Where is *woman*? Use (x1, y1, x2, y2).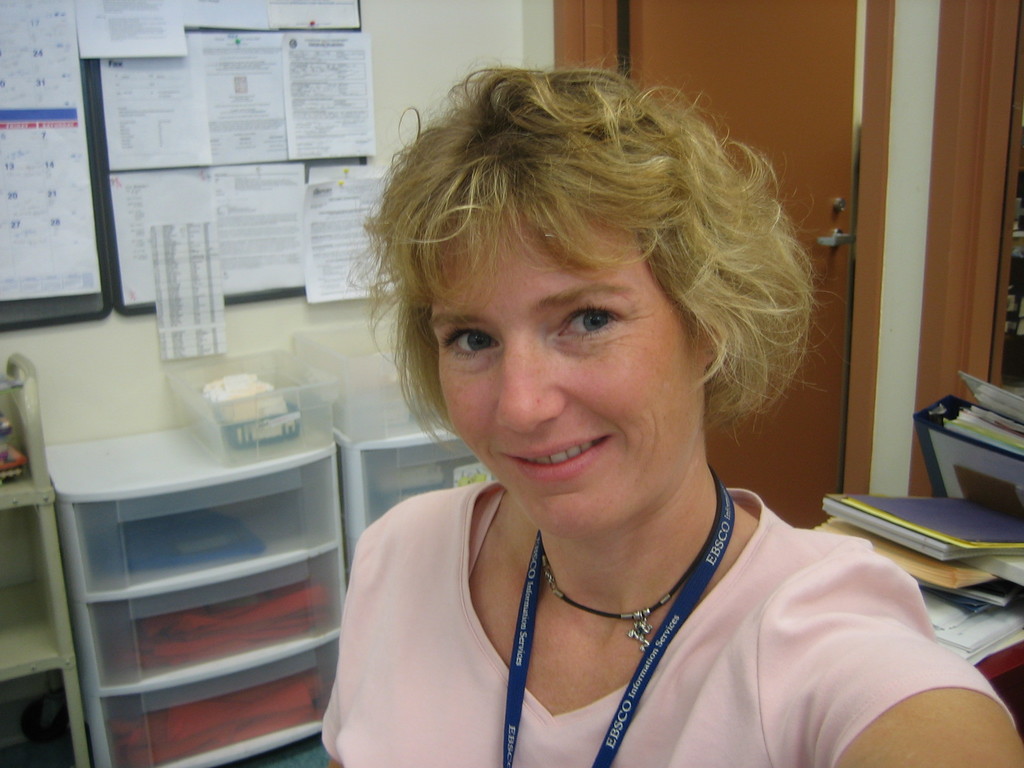
(324, 56, 1023, 767).
